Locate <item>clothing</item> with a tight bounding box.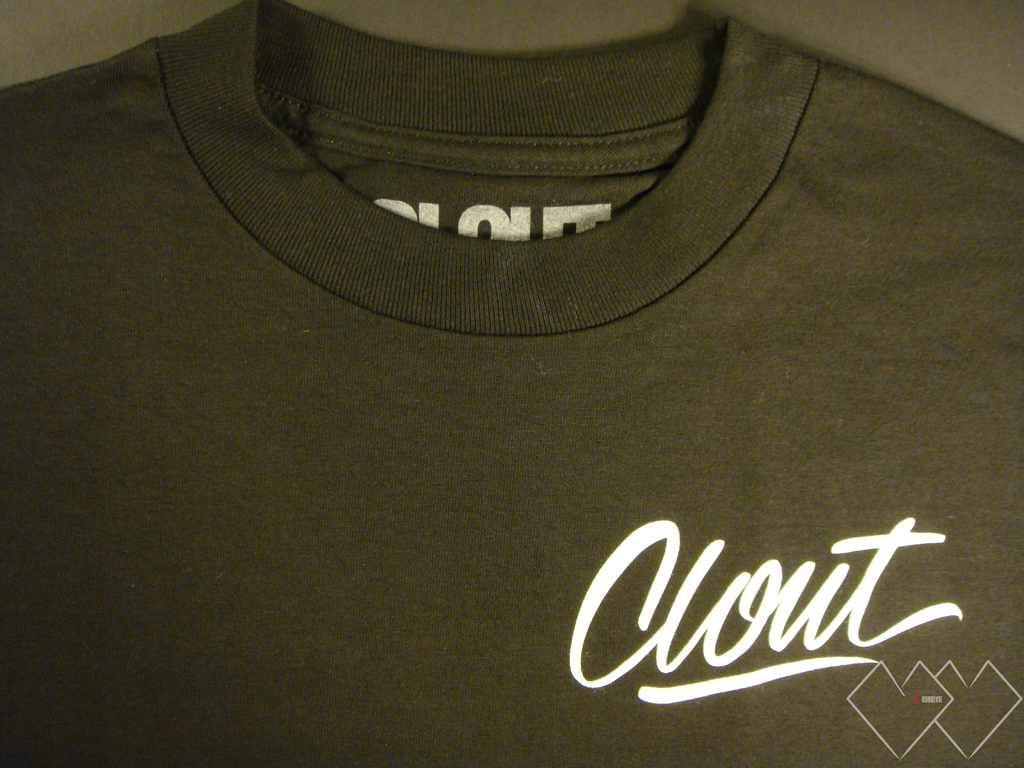
78 13 1023 746.
